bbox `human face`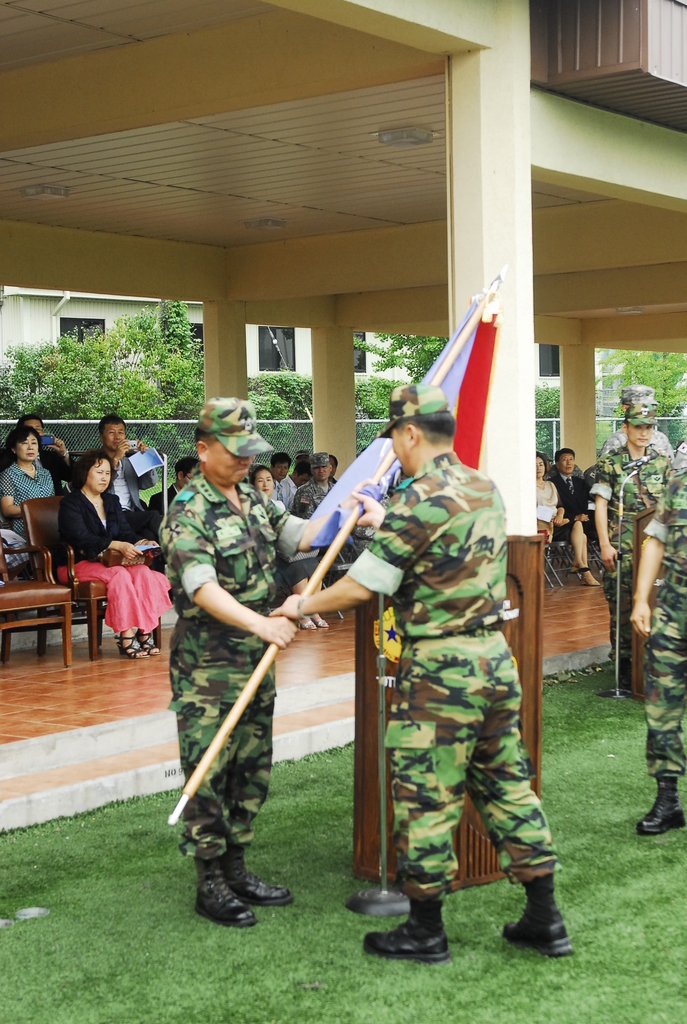
(83, 458, 116, 498)
